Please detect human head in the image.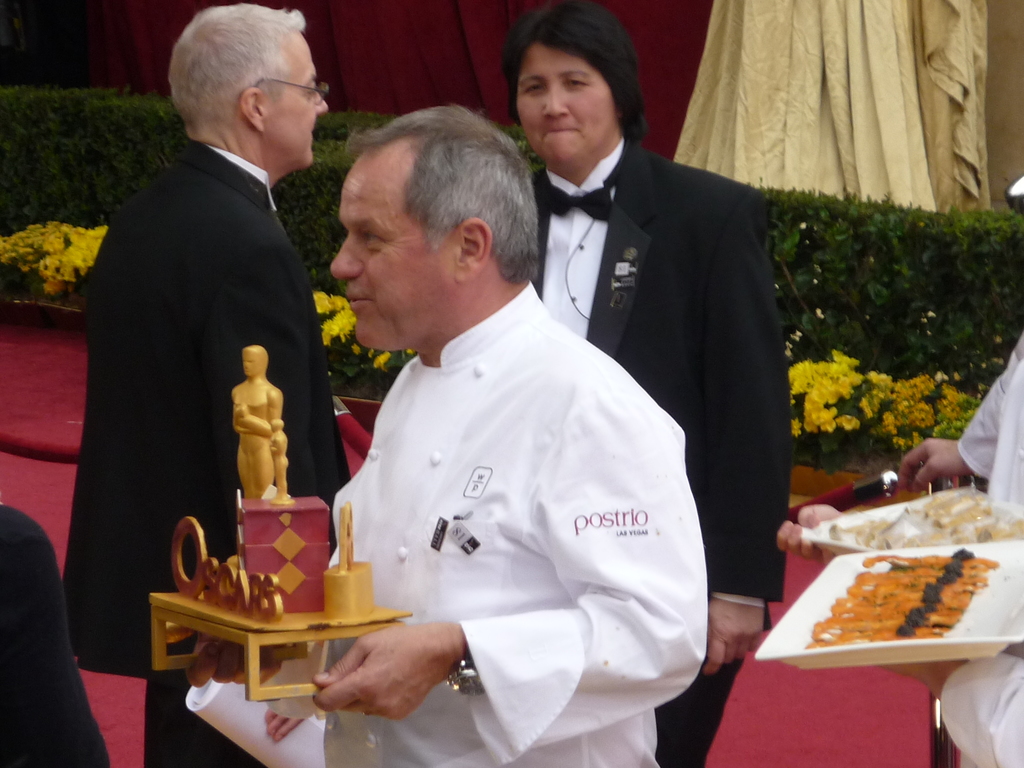
select_region(268, 414, 285, 435).
